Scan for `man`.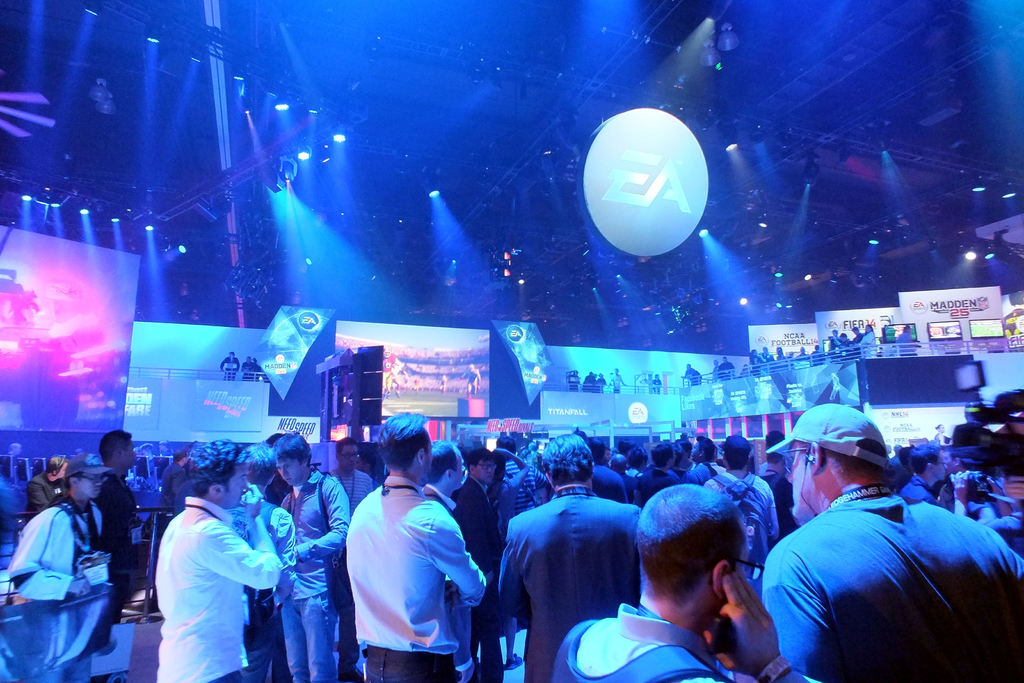
Scan result: 764,399,1023,677.
